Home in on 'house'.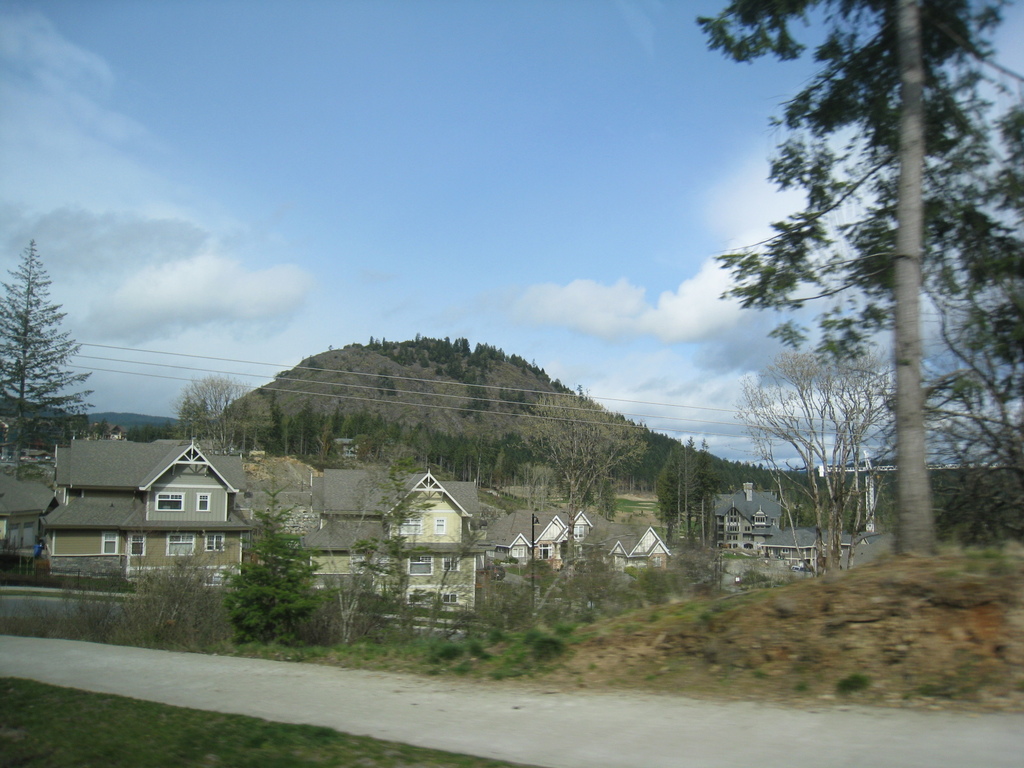
Homed in at detection(39, 434, 257, 584).
